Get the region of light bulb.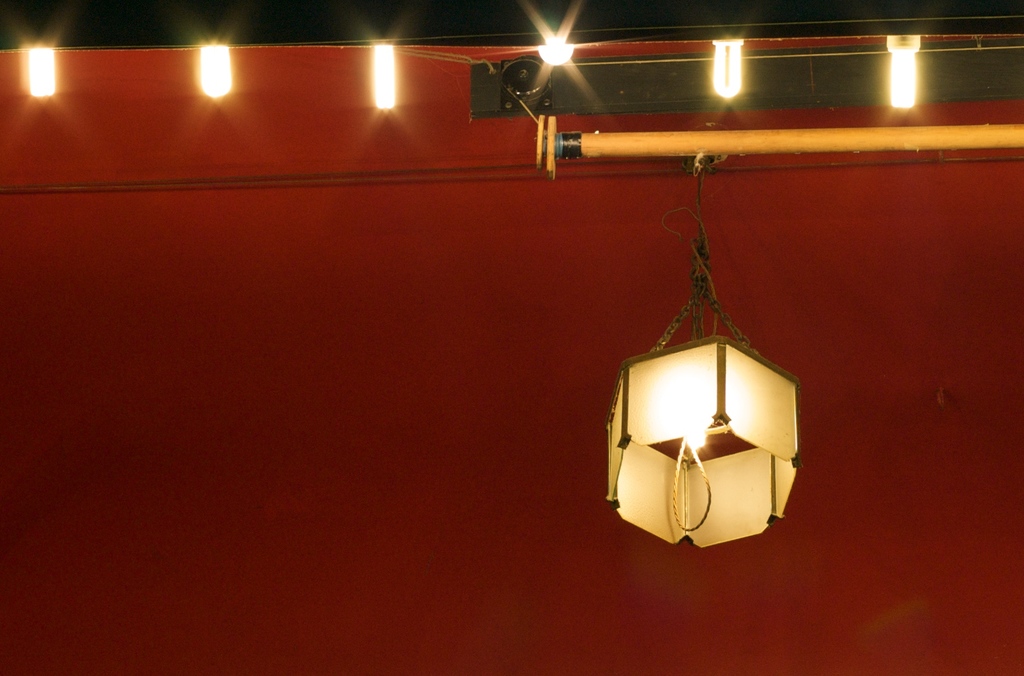
box=[533, 43, 576, 67].
